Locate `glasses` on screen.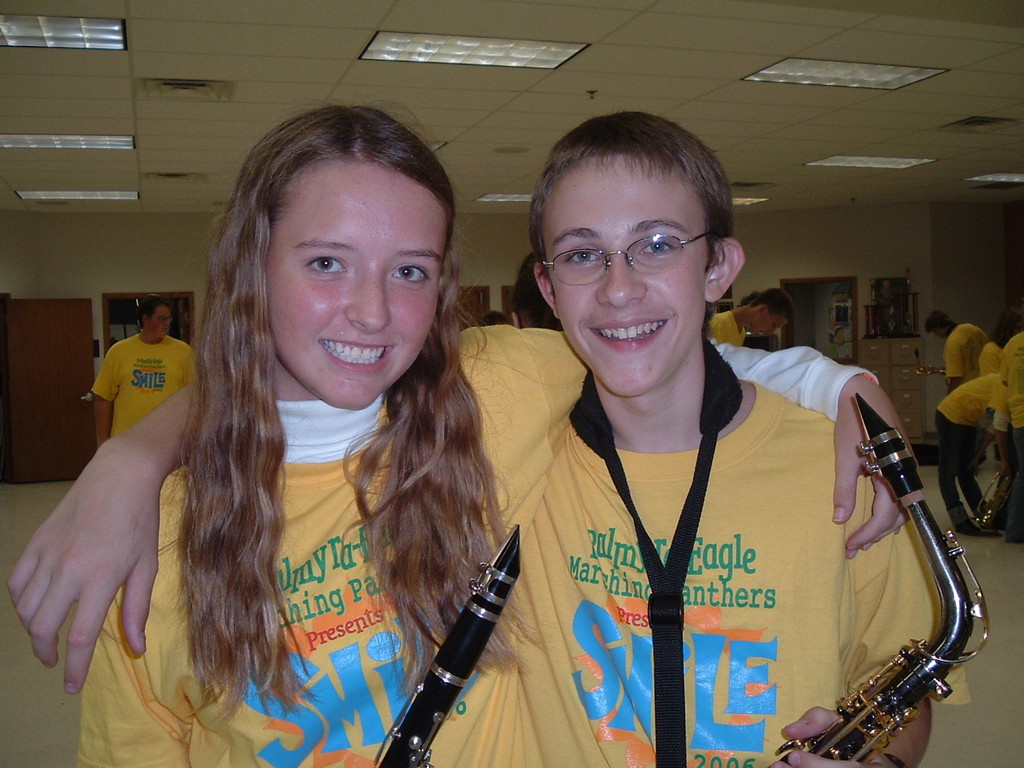
On screen at 535:213:727:289.
